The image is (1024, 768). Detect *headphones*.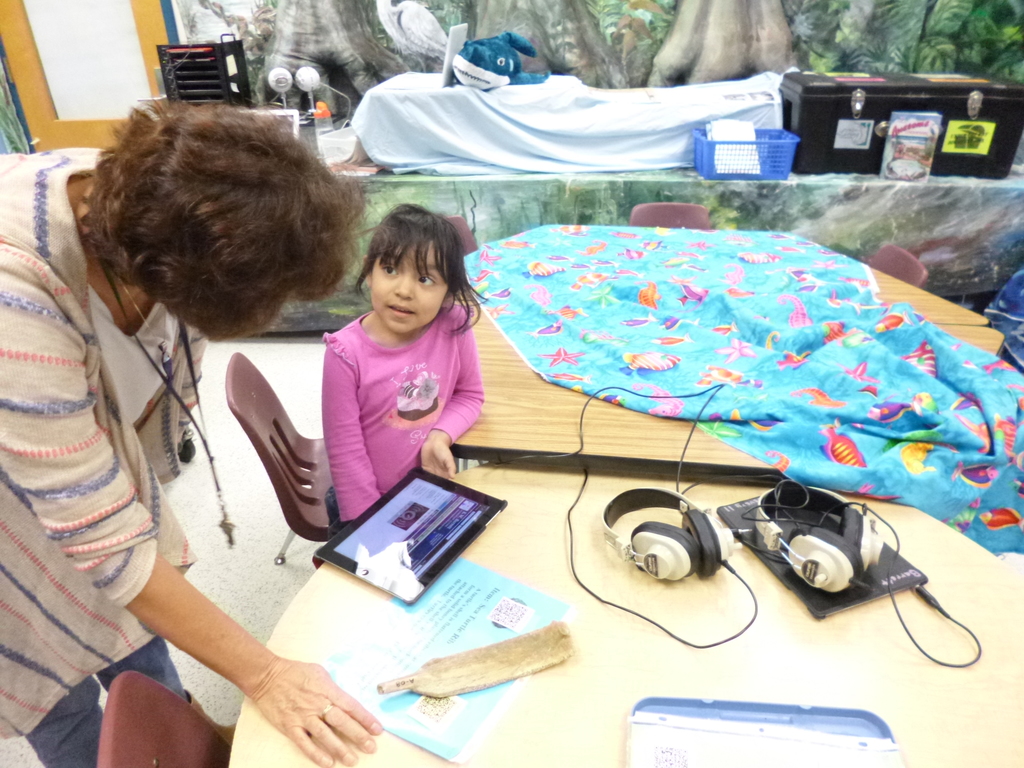
Detection: bbox=[596, 483, 740, 586].
